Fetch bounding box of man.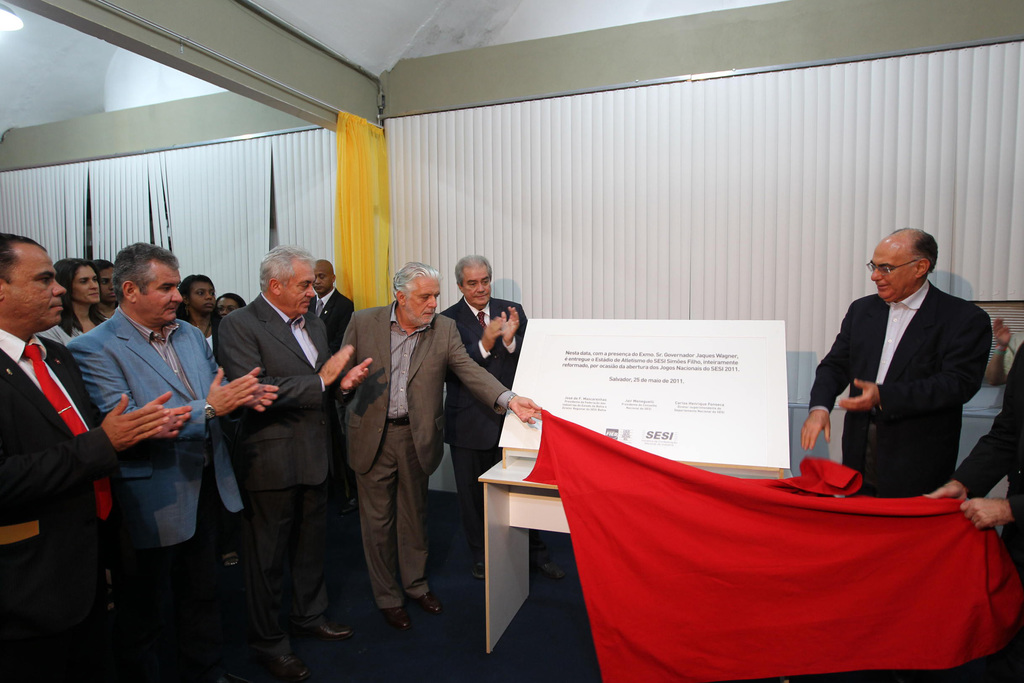
Bbox: <bbox>431, 247, 564, 581</bbox>.
